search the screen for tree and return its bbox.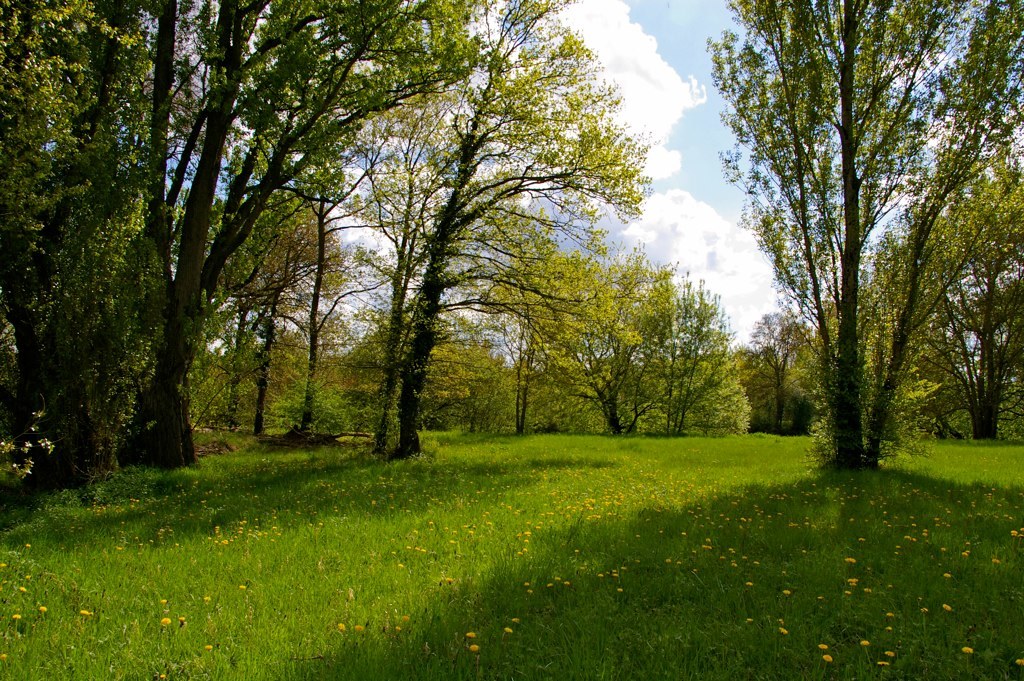
Found: bbox=[751, 307, 825, 448].
